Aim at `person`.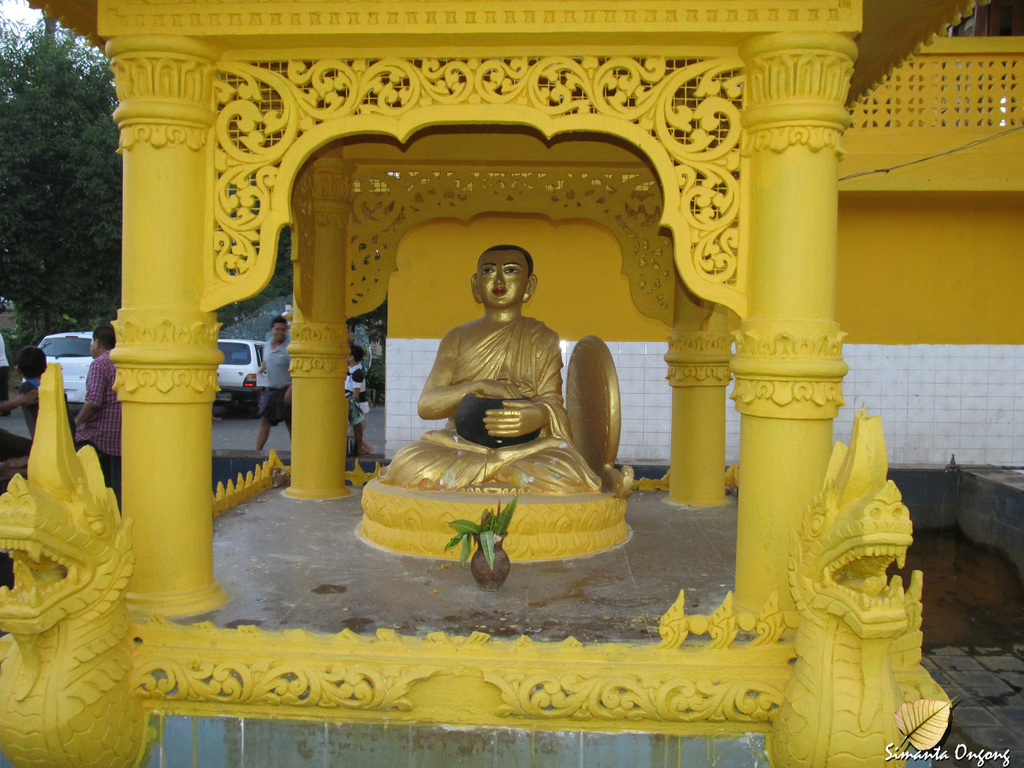
Aimed at detection(0, 332, 12, 423).
